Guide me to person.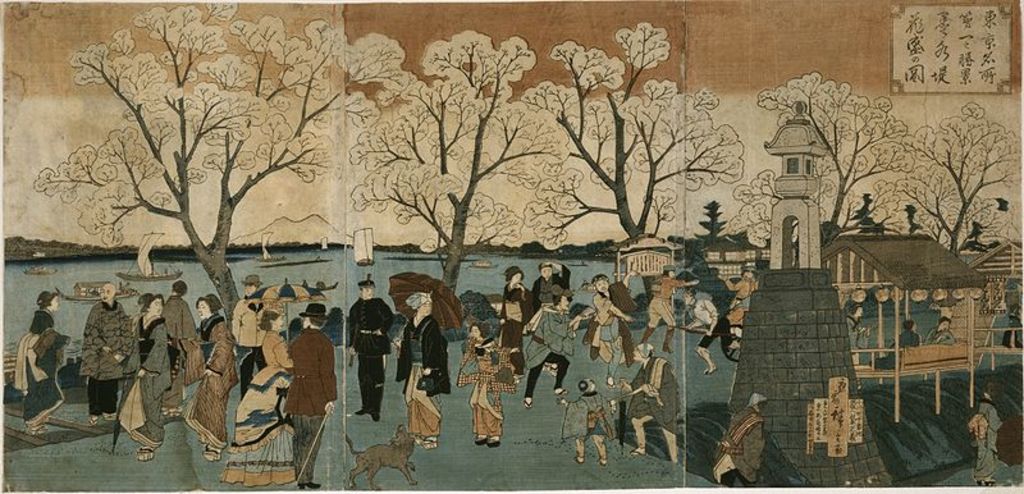
Guidance: locate(392, 282, 449, 448).
